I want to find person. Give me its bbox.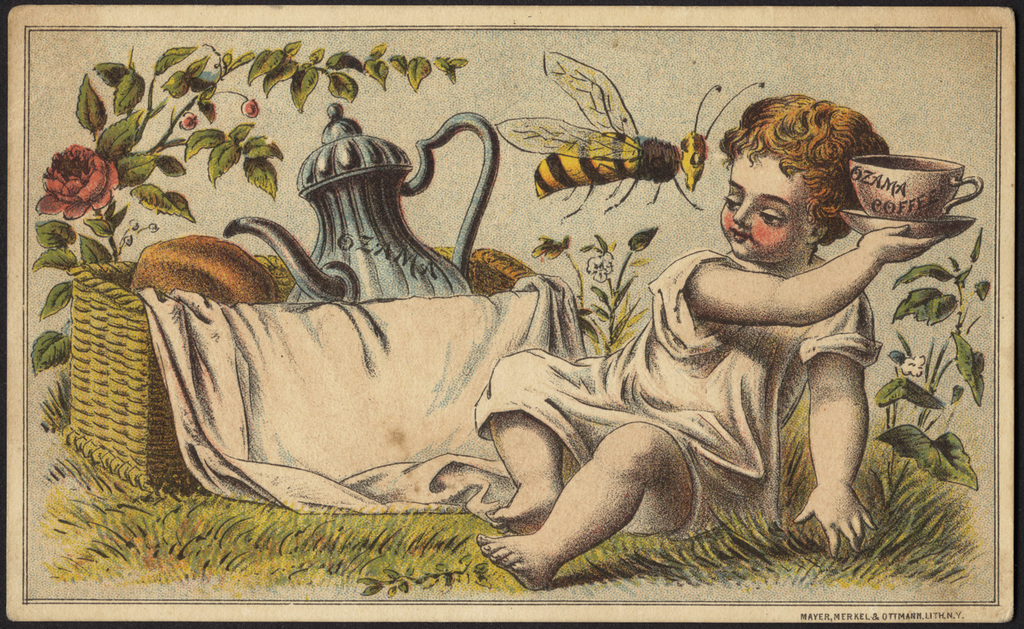
<region>476, 99, 941, 588</region>.
